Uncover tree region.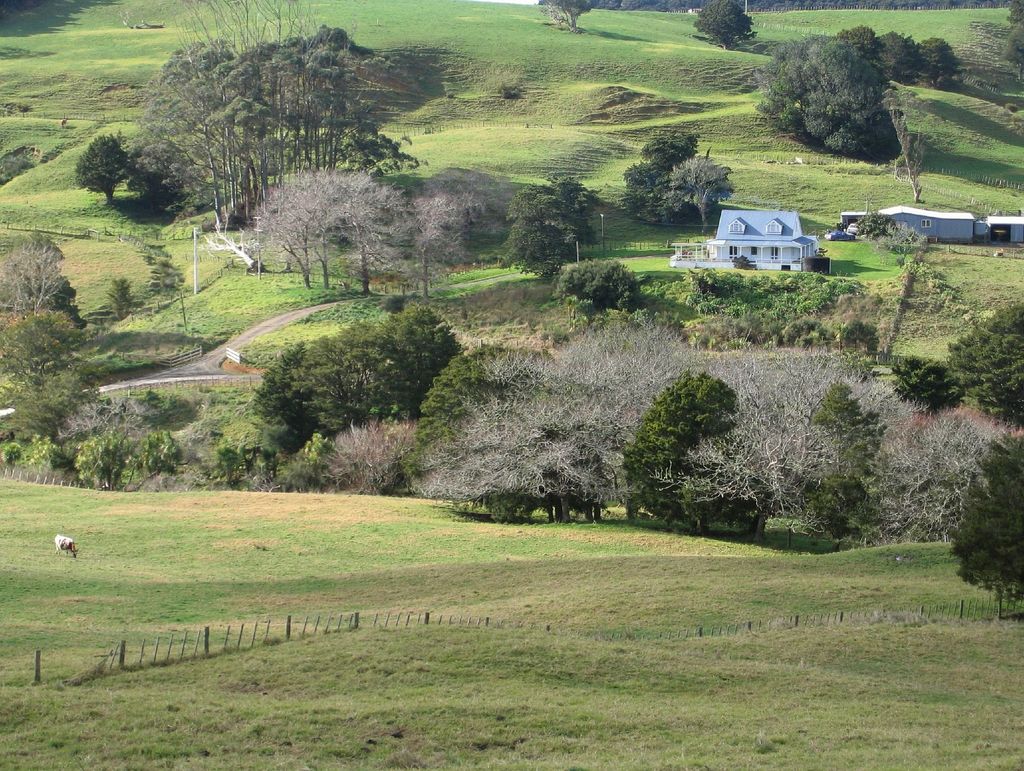
Uncovered: l=694, t=0, r=760, b=52.
